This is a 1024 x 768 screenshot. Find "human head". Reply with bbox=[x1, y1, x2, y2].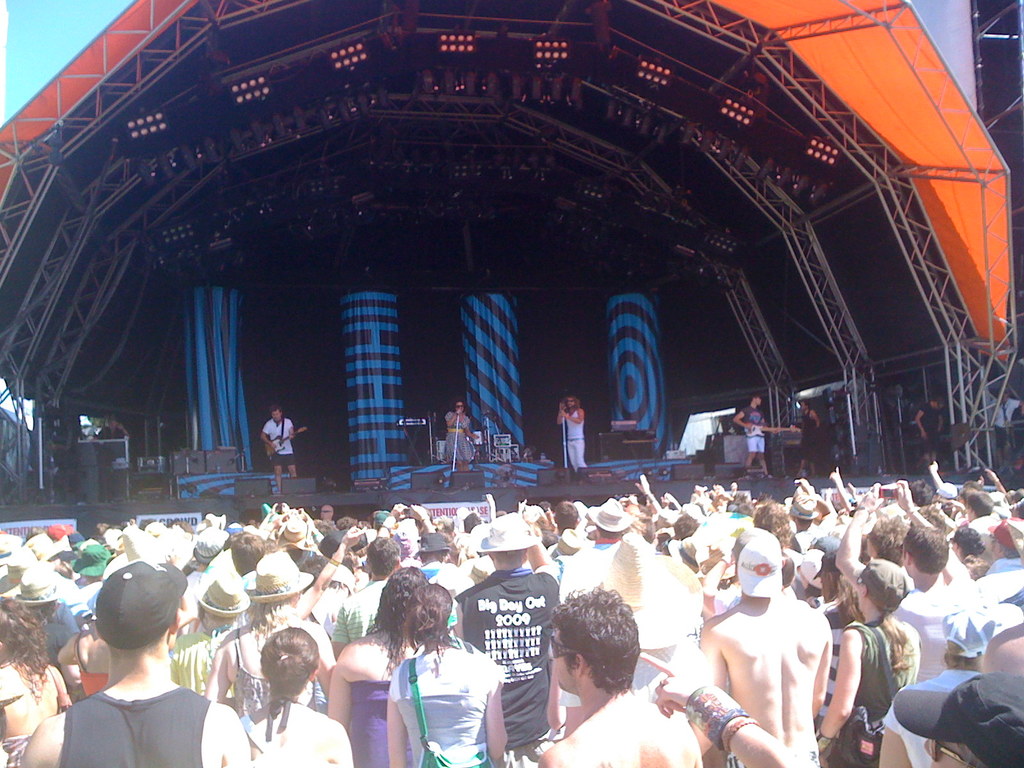
bbox=[928, 668, 1023, 767].
